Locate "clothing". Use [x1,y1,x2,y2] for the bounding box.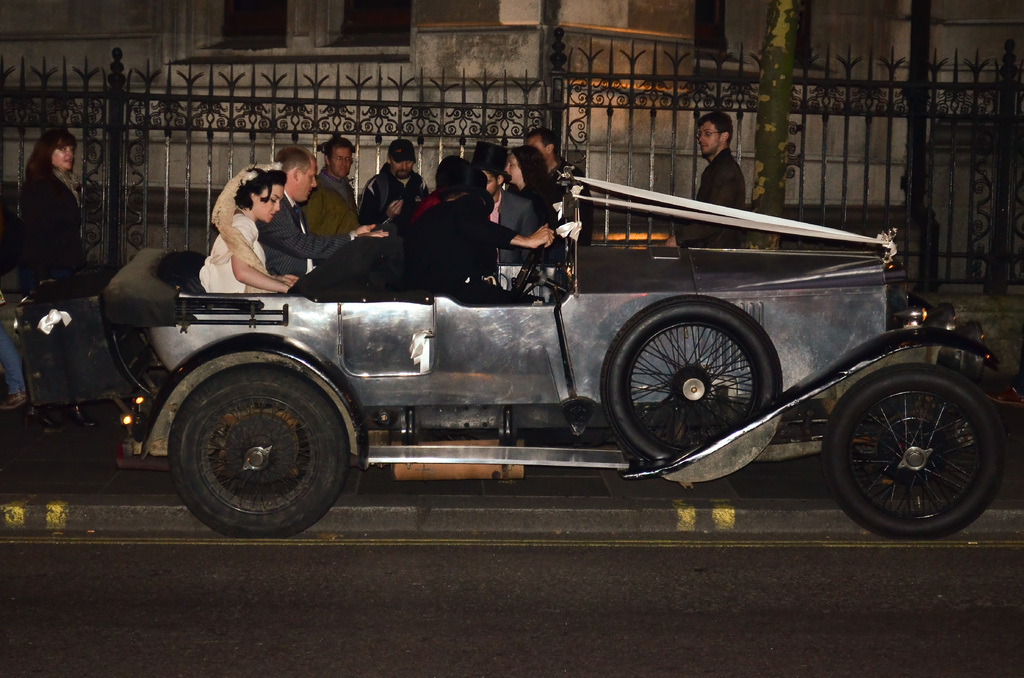
[497,190,560,267].
